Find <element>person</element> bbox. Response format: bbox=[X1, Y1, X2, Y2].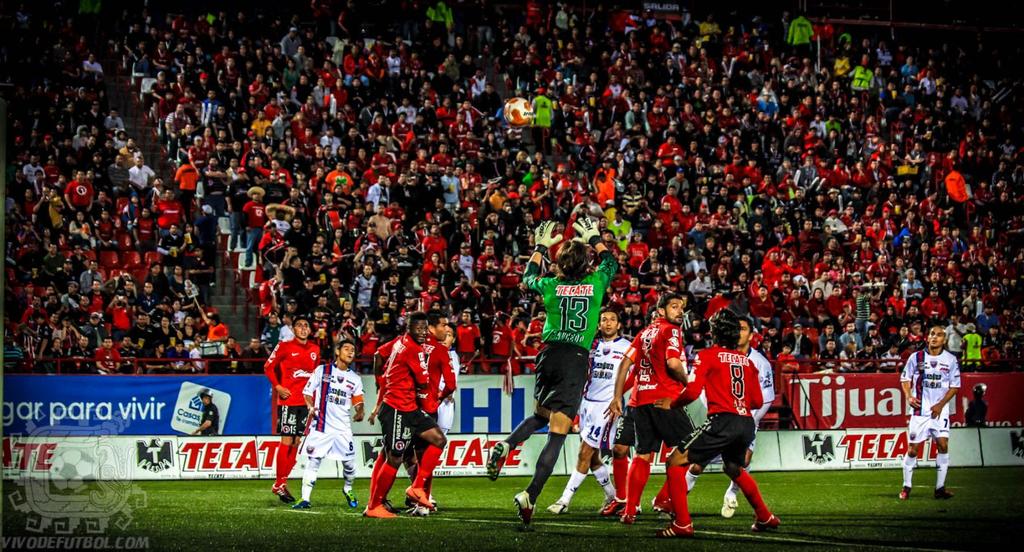
bbox=[664, 307, 780, 532].
